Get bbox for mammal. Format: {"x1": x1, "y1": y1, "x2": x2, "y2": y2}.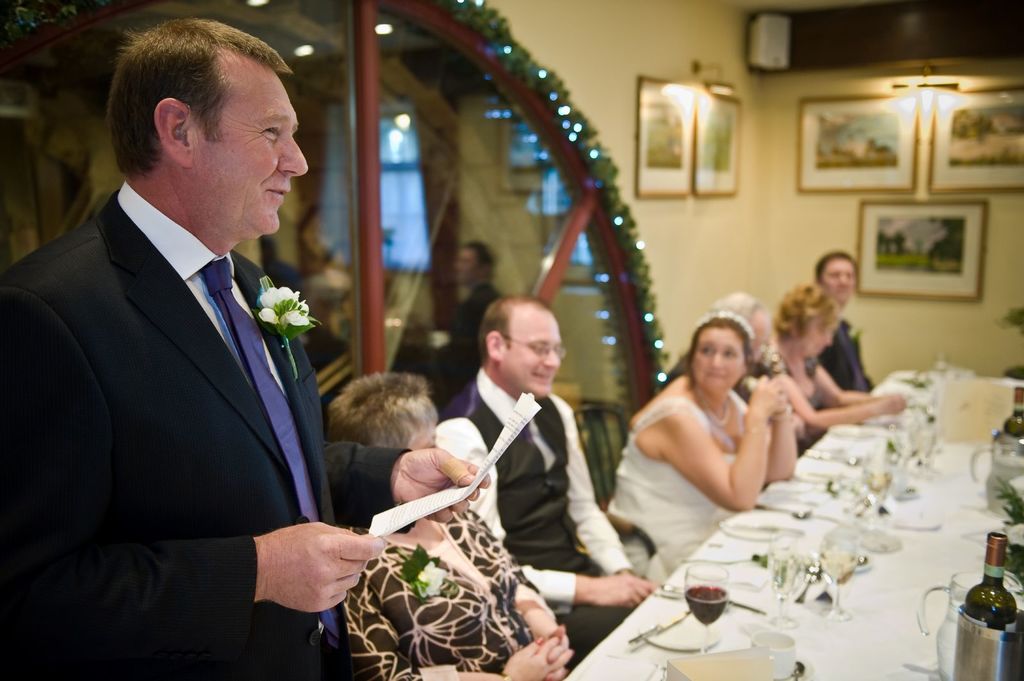
{"x1": 694, "y1": 291, "x2": 801, "y2": 461}.
